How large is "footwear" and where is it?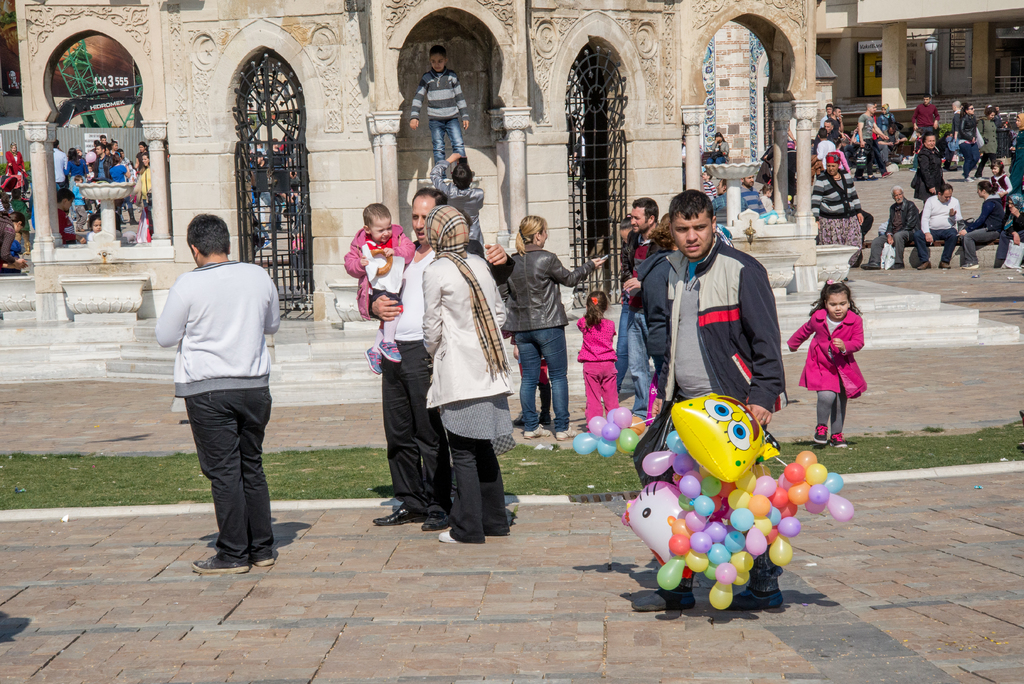
Bounding box: region(861, 265, 882, 272).
